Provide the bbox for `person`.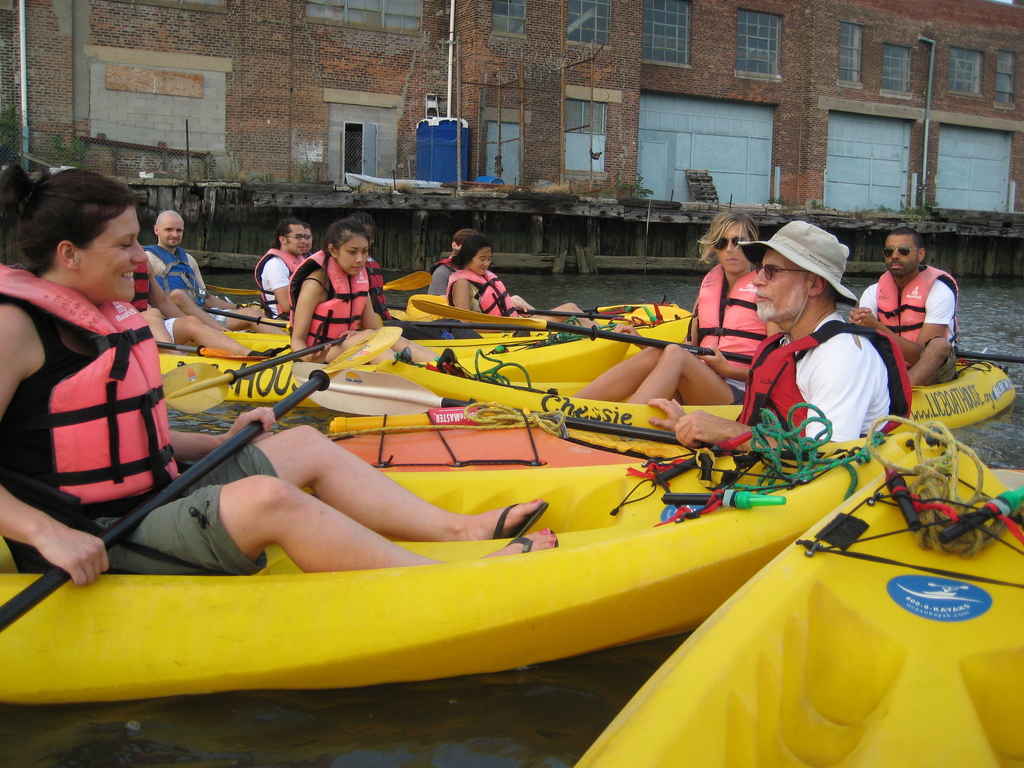
{"x1": 0, "y1": 164, "x2": 559, "y2": 589}.
